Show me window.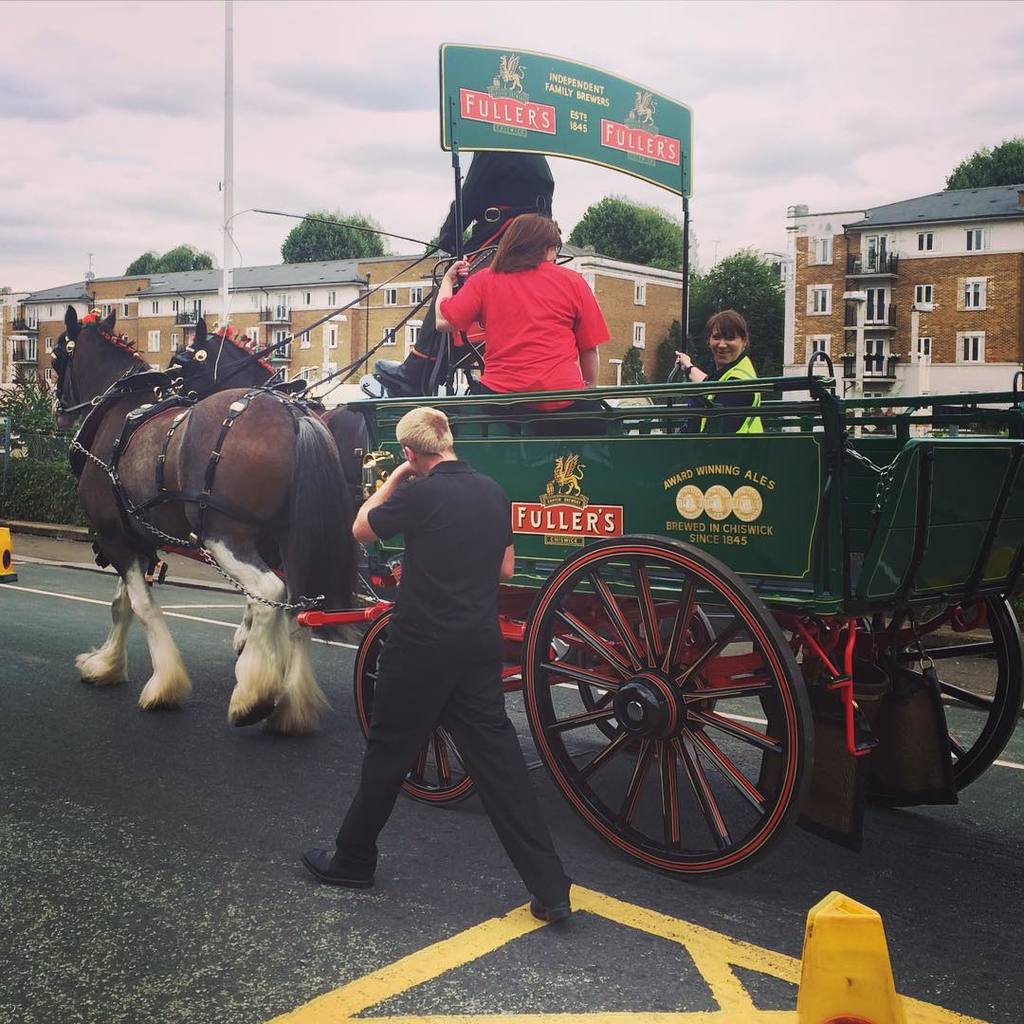
window is here: select_region(917, 284, 934, 315).
